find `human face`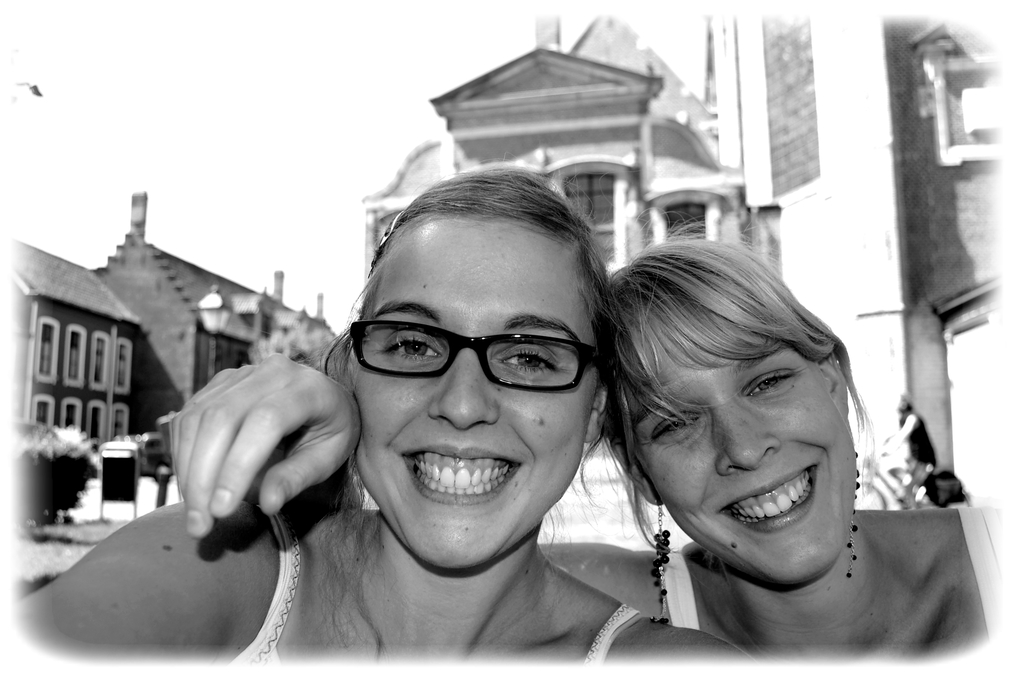
x1=348, y1=215, x2=590, y2=571
